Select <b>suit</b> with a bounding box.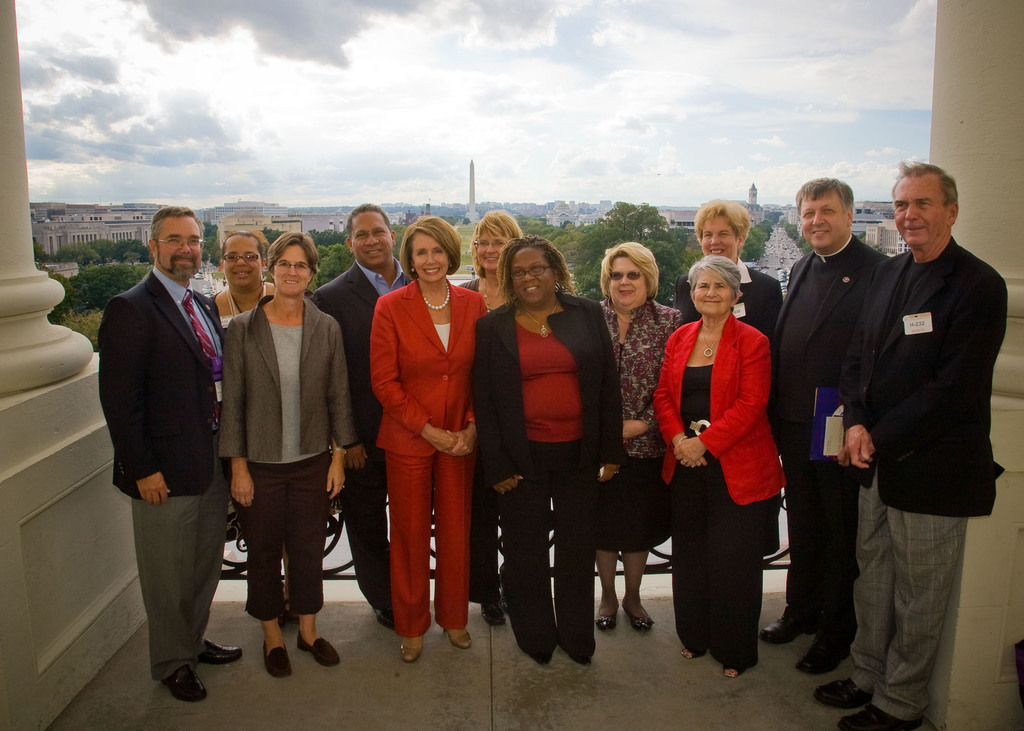
[471,287,628,652].
